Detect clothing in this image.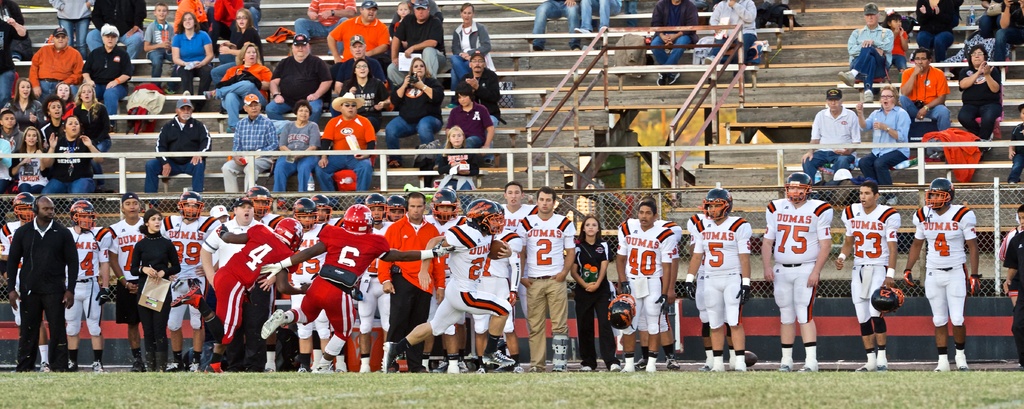
Detection: {"x1": 458, "y1": 64, "x2": 504, "y2": 111}.
